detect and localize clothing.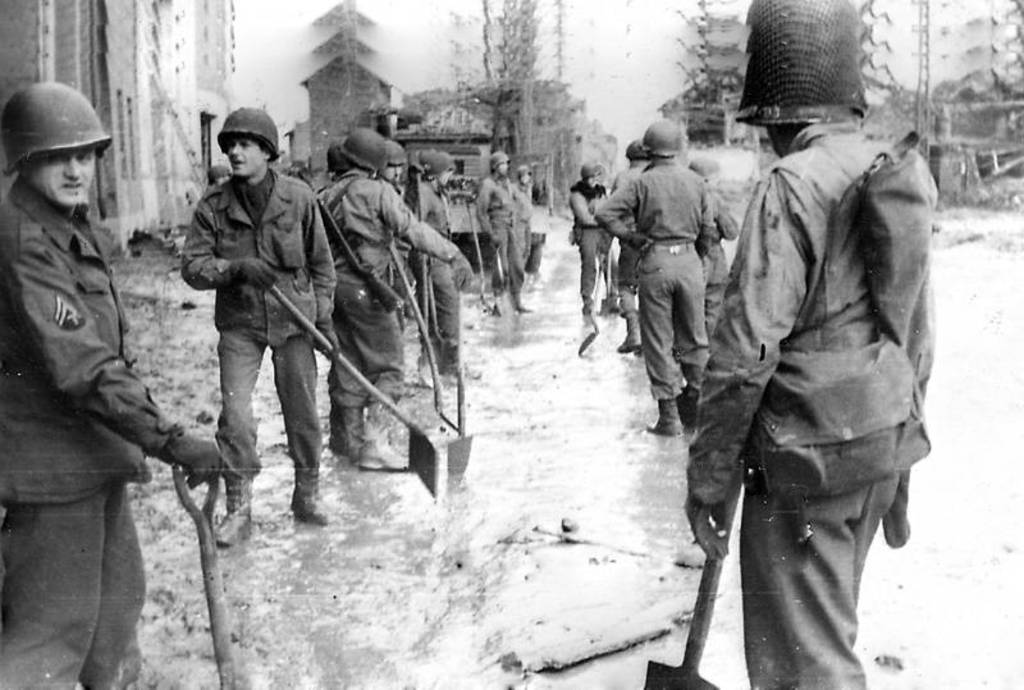
Localized at l=570, t=188, r=613, b=298.
